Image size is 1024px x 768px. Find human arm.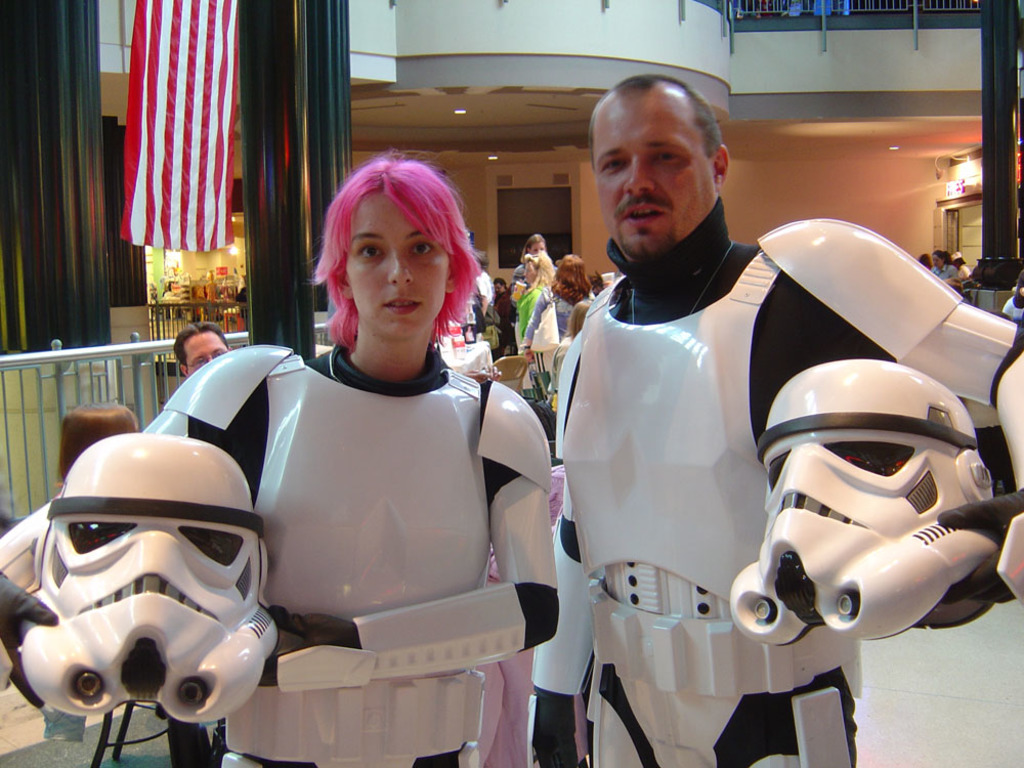
region(475, 270, 490, 311).
